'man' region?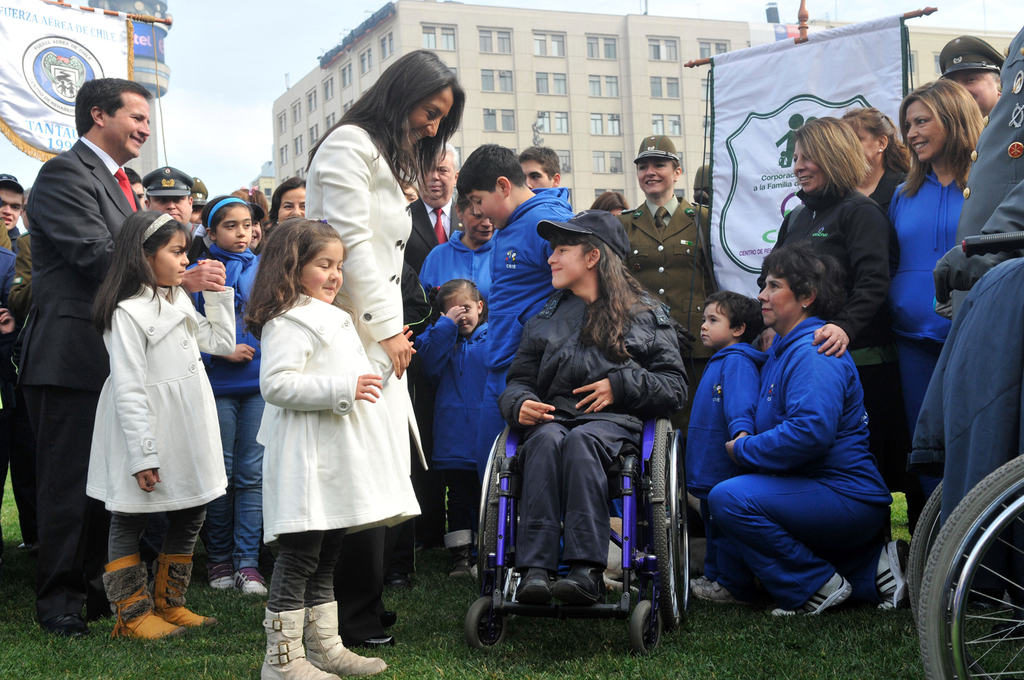
bbox=[405, 138, 475, 264]
